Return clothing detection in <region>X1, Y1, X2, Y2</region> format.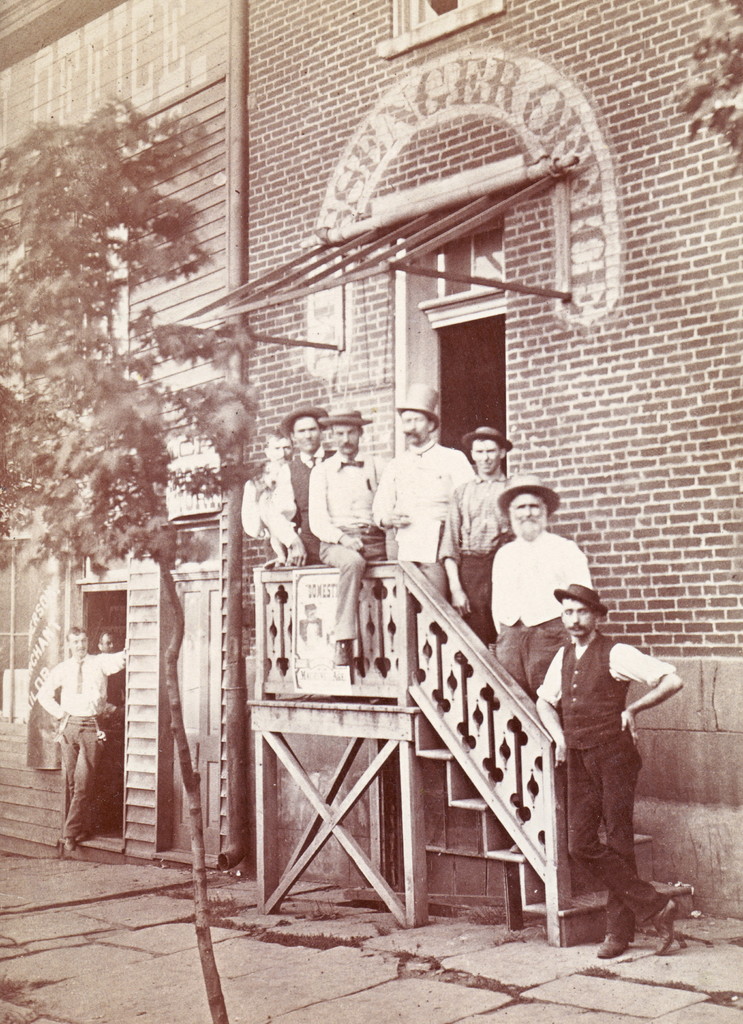
<region>547, 584, 680, 908</region>.
